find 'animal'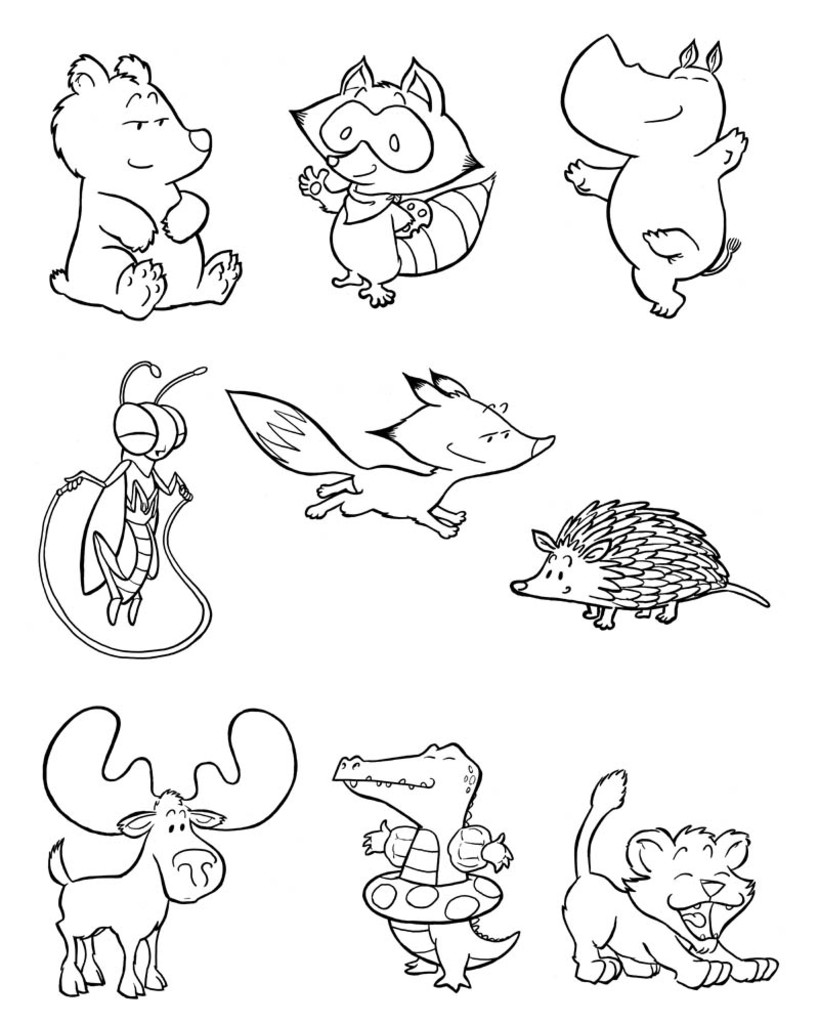
x1=228, y1=361, x2=550, y2=535
